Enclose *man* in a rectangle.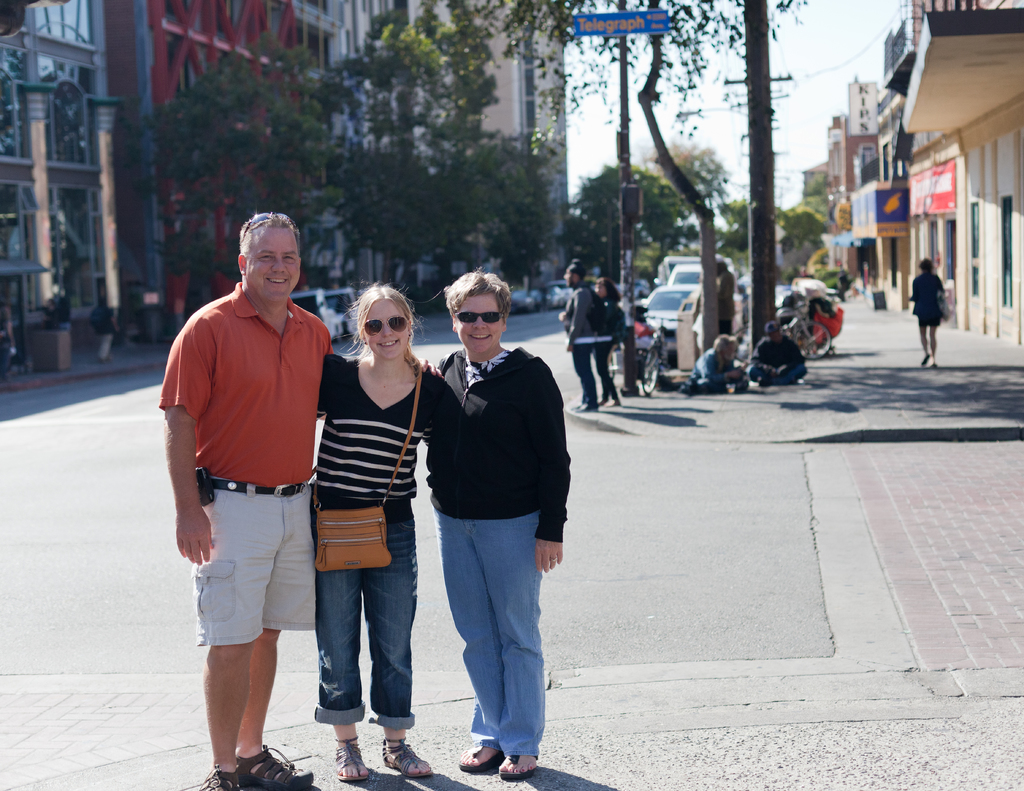
bbox=(161, 213, 442, 790).
